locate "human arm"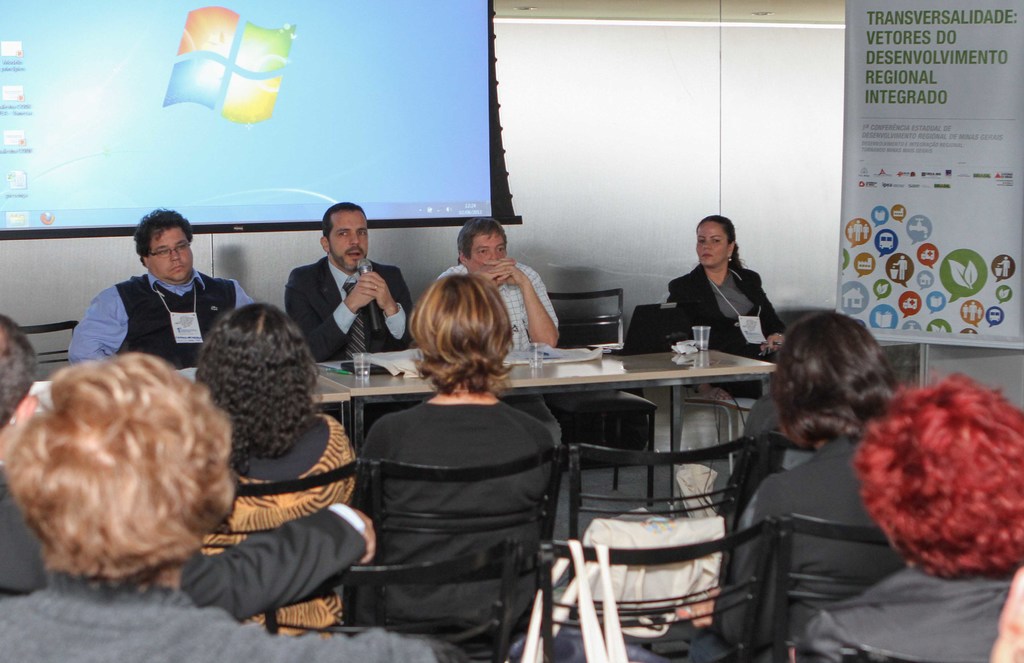
rect(289, 273, 374, 349)
